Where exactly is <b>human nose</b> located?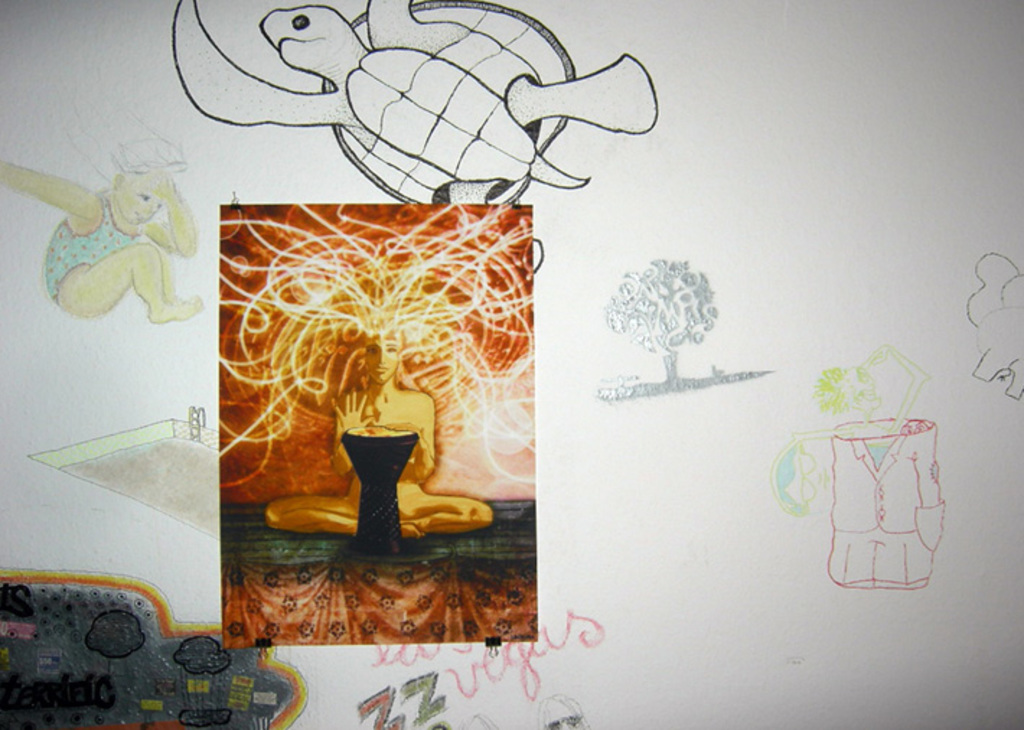
Its bounding box is crop(371, 348, 392, 368).
